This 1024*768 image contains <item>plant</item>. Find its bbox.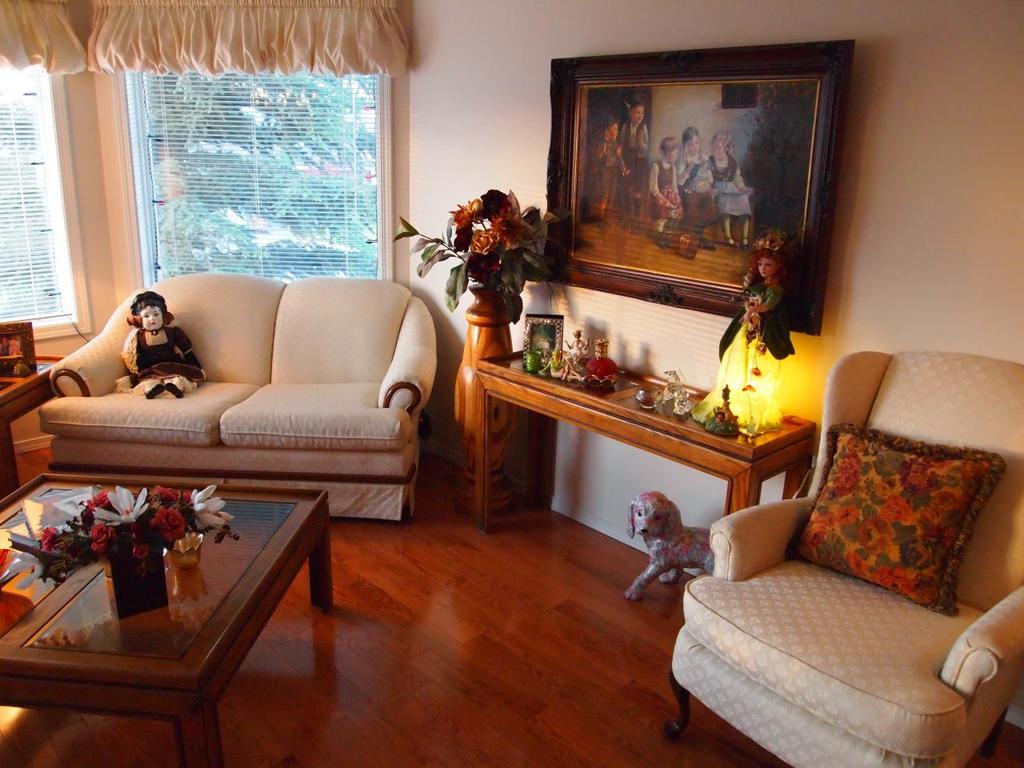
393:186:570:516.
